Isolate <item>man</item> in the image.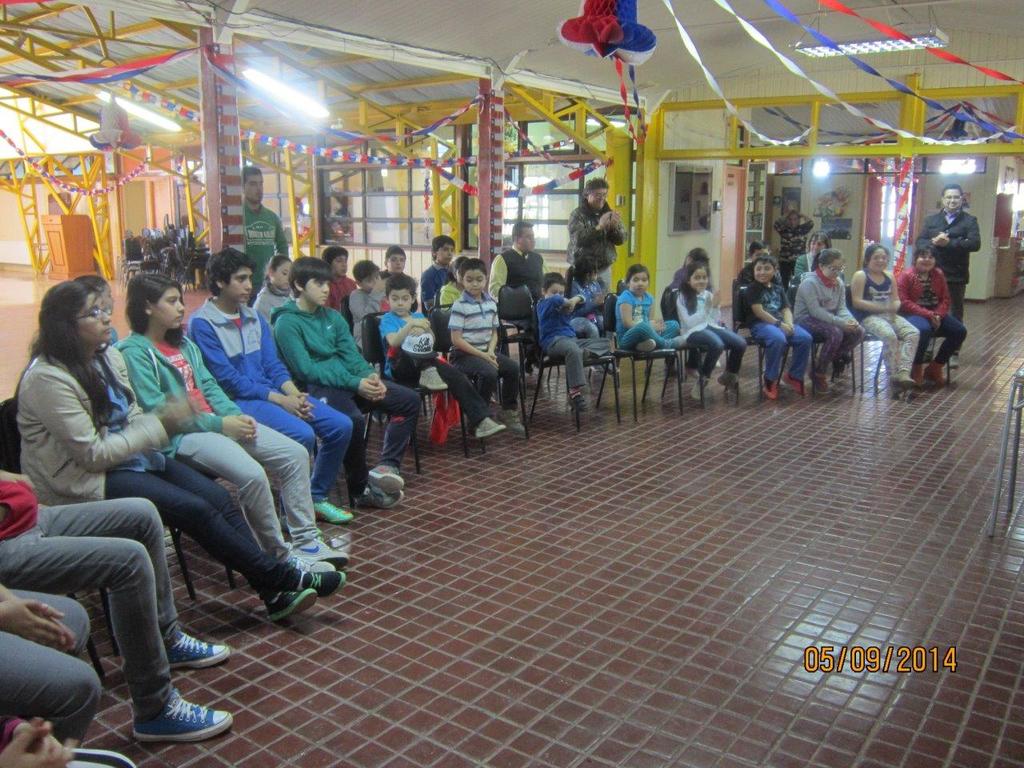
Isolated region: box=[487, 221, 549, 371].
